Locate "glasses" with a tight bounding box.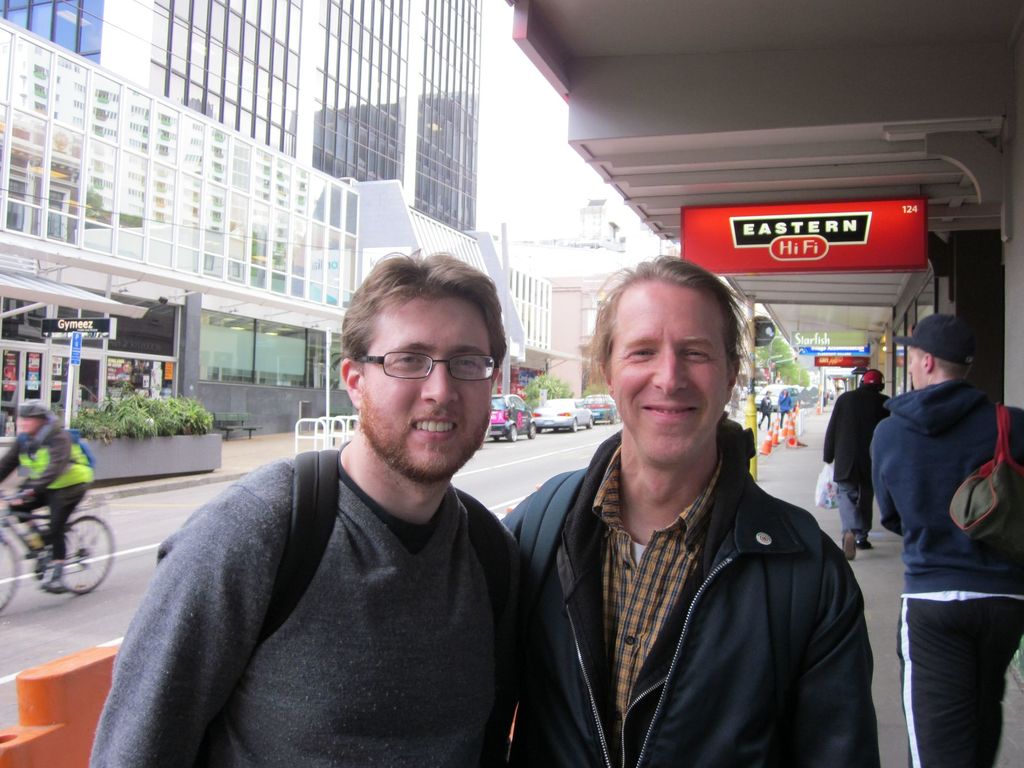
pyautogui.locateOnScreen(343, 347, 497, 401).
